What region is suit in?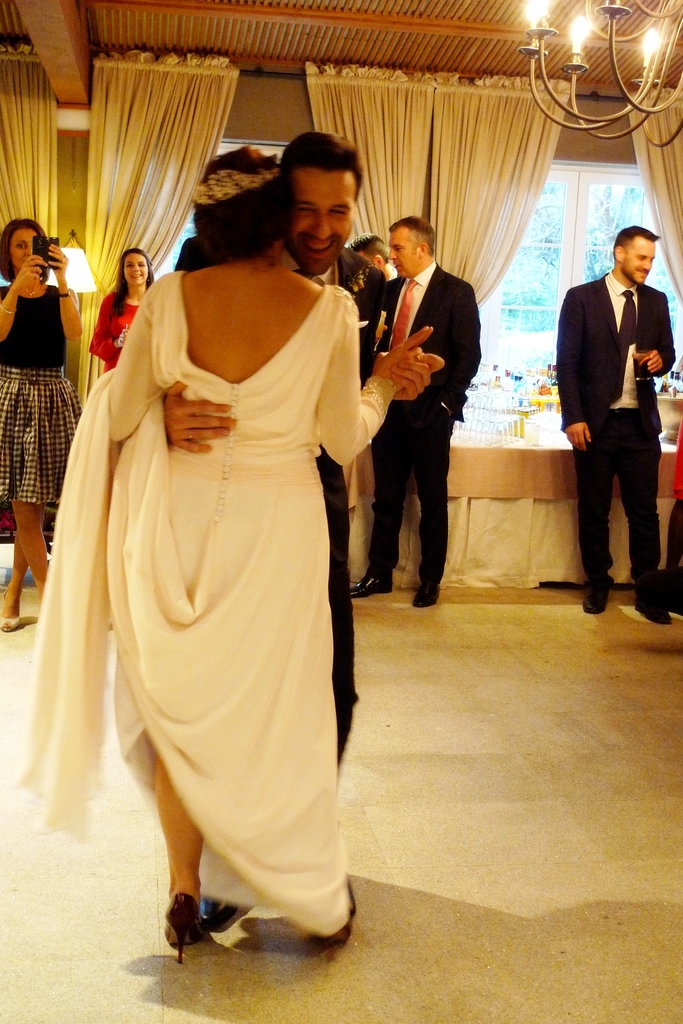
region(159, 230, 390, 769).
